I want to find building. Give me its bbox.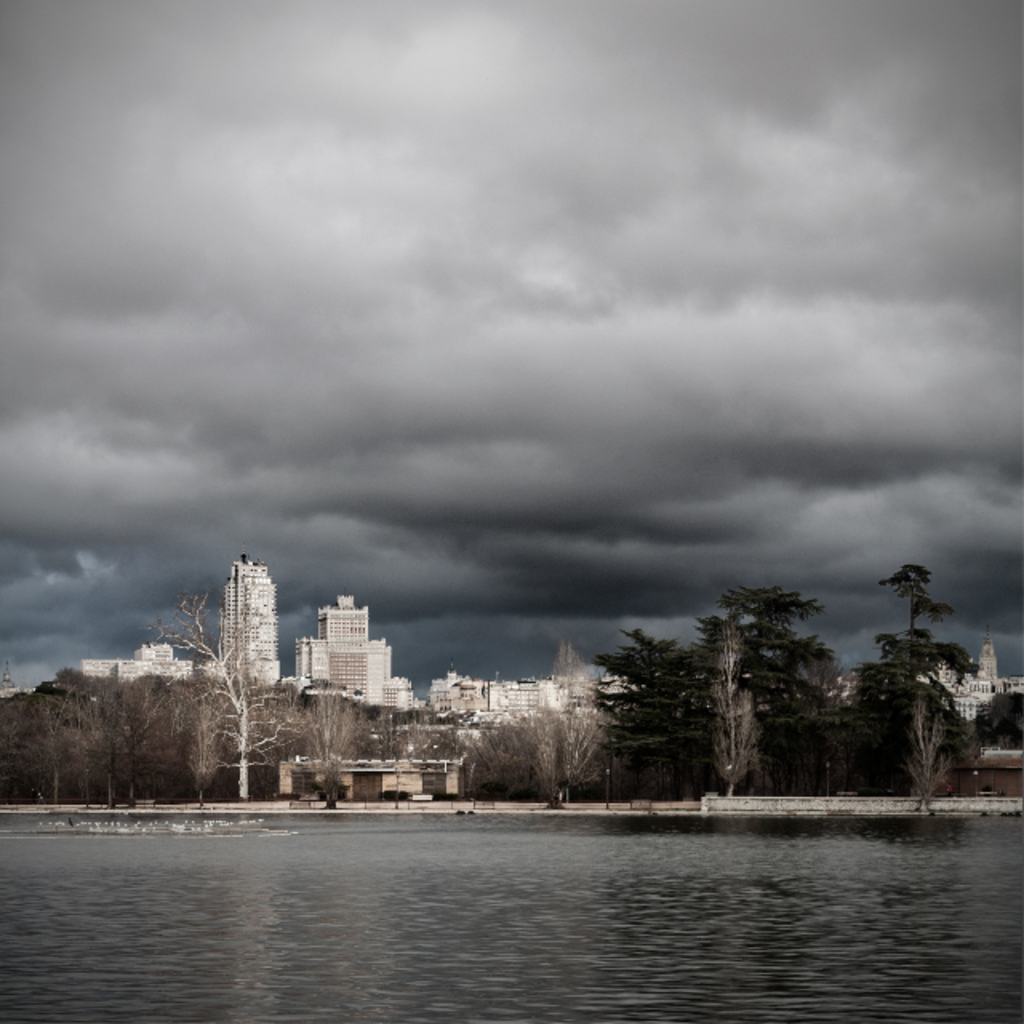
<bbox>286, 590, 421, 720</bbox>.
